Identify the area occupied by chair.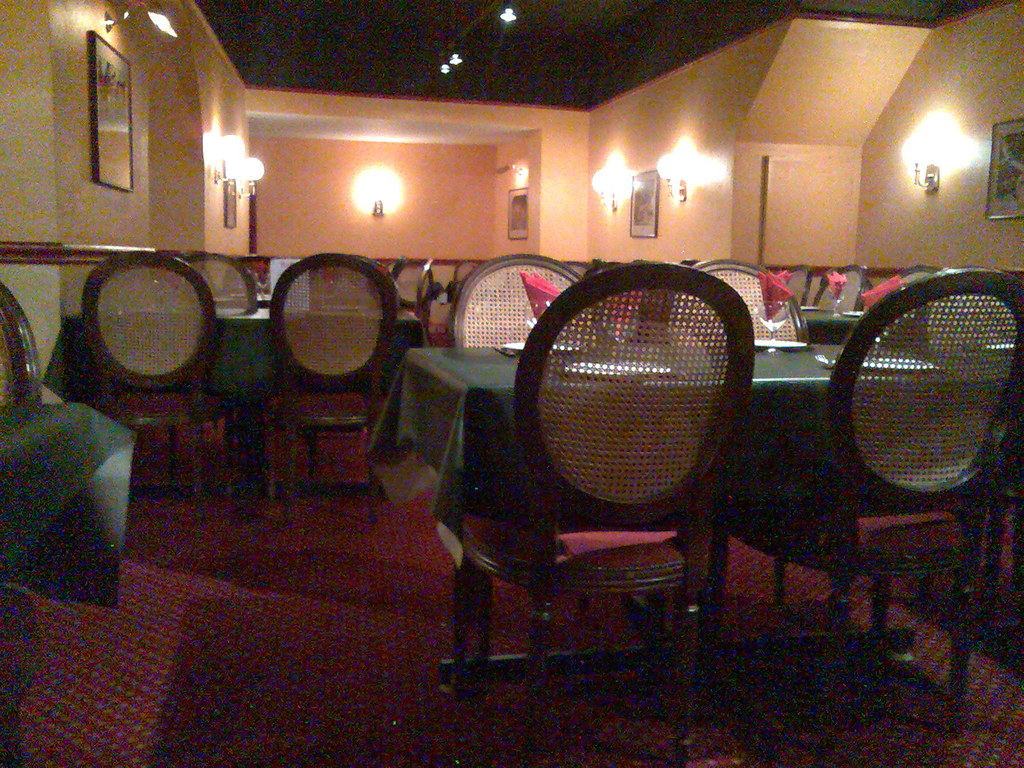
Area: select_region(650, 257, 817, 626).
